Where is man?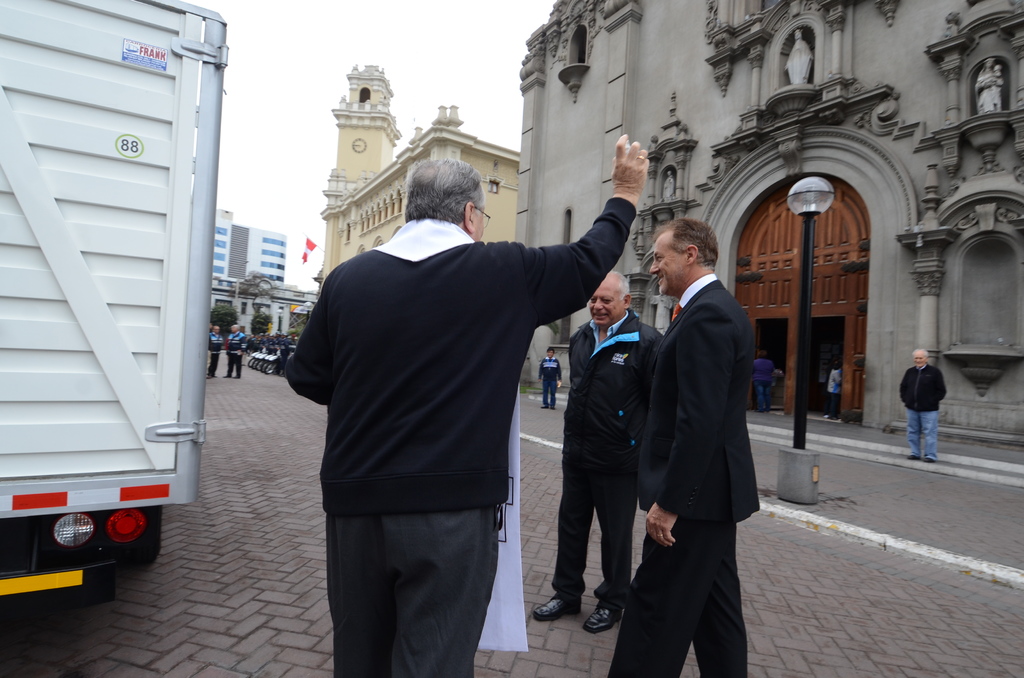
pyautogui.locateOnScreen(821, 359, 840, 421).
